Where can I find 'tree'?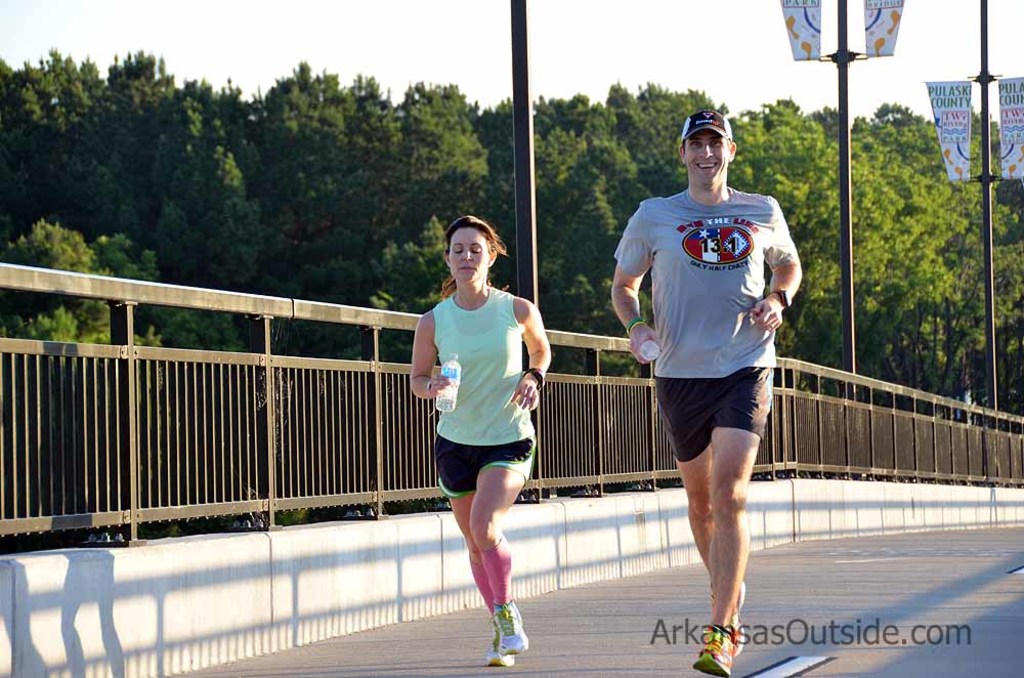
You can find it at bbox(883, 200, 1023, 423).
